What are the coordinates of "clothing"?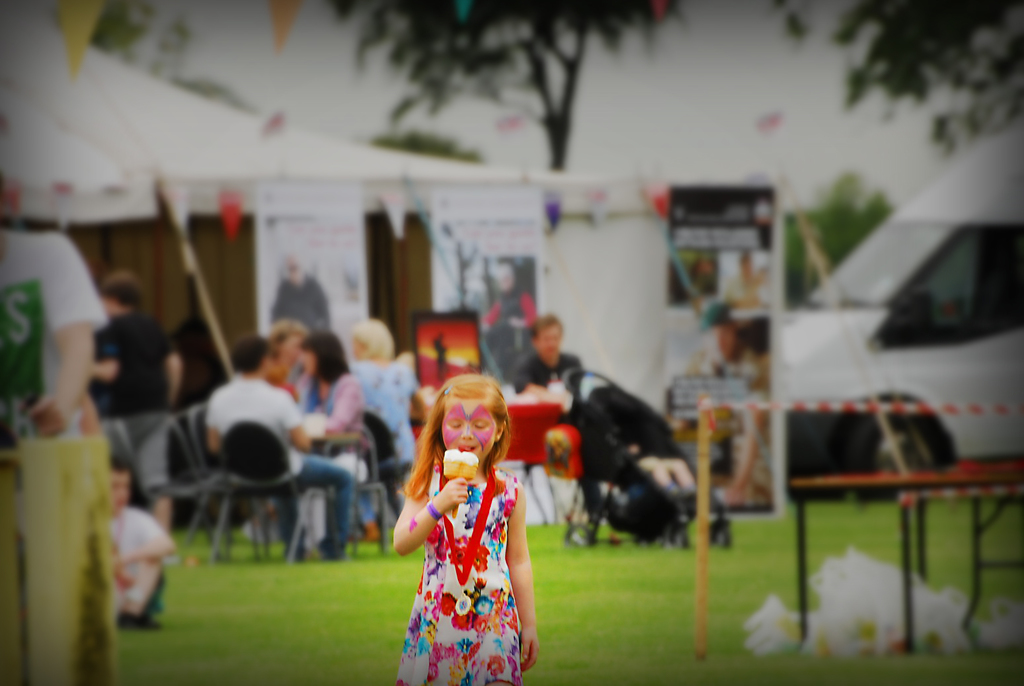
(390,437,543,669).
